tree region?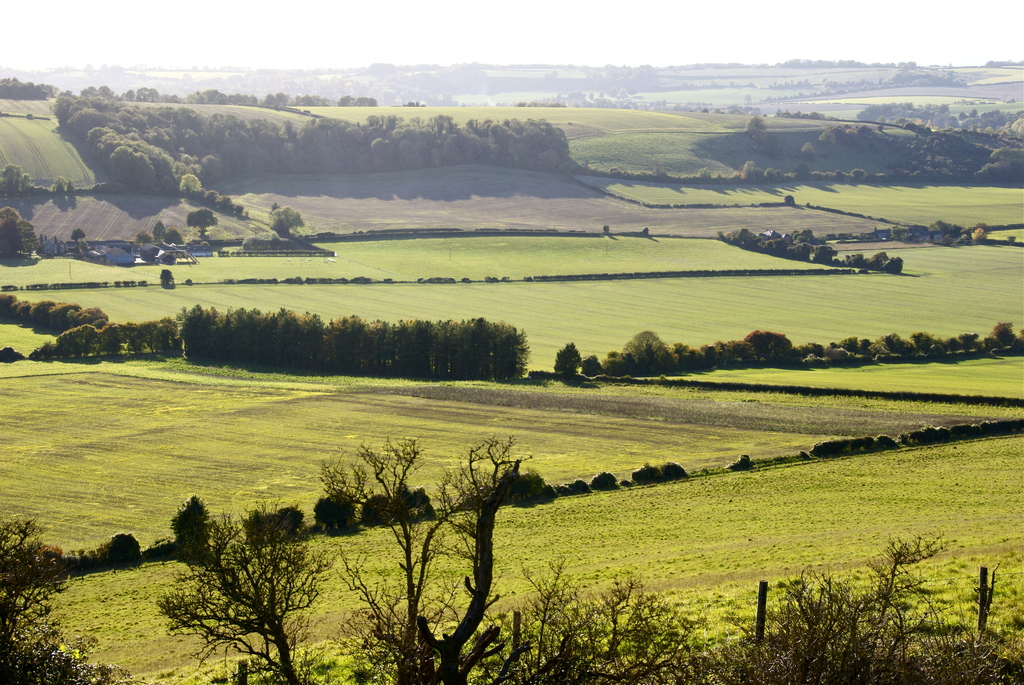
[0,164,40,196]
